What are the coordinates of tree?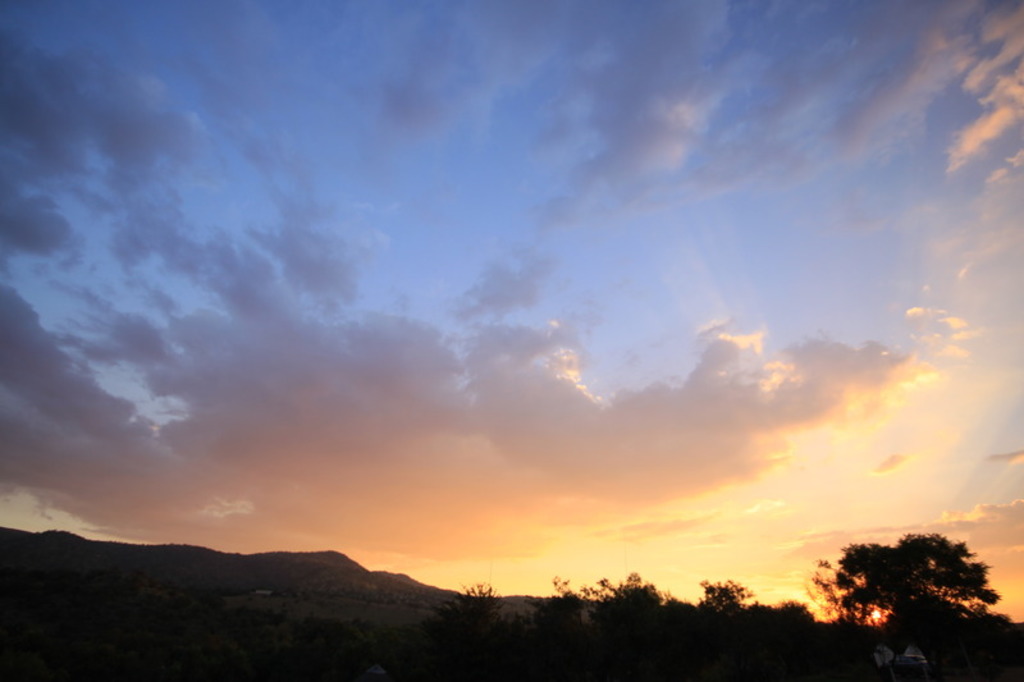
(x1=832, y1=530, x2=1002, y2=631).
